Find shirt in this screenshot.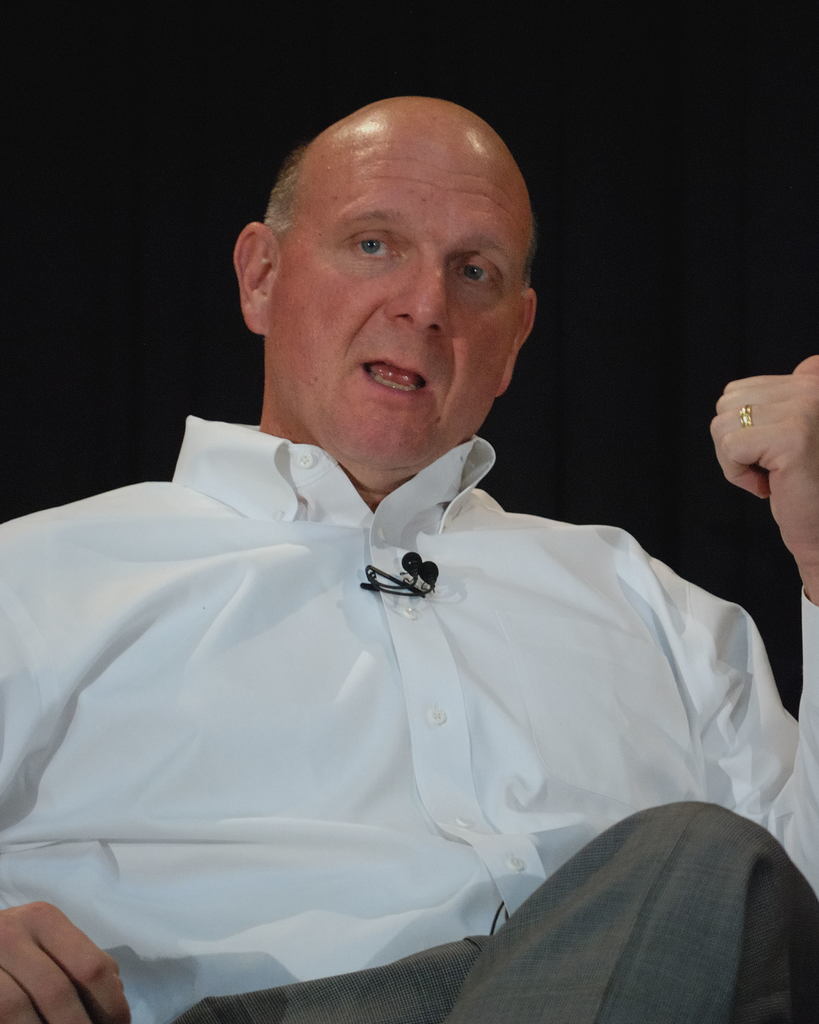
The bounding box for shirt is bbox=(0, 410, 818, 1023).
